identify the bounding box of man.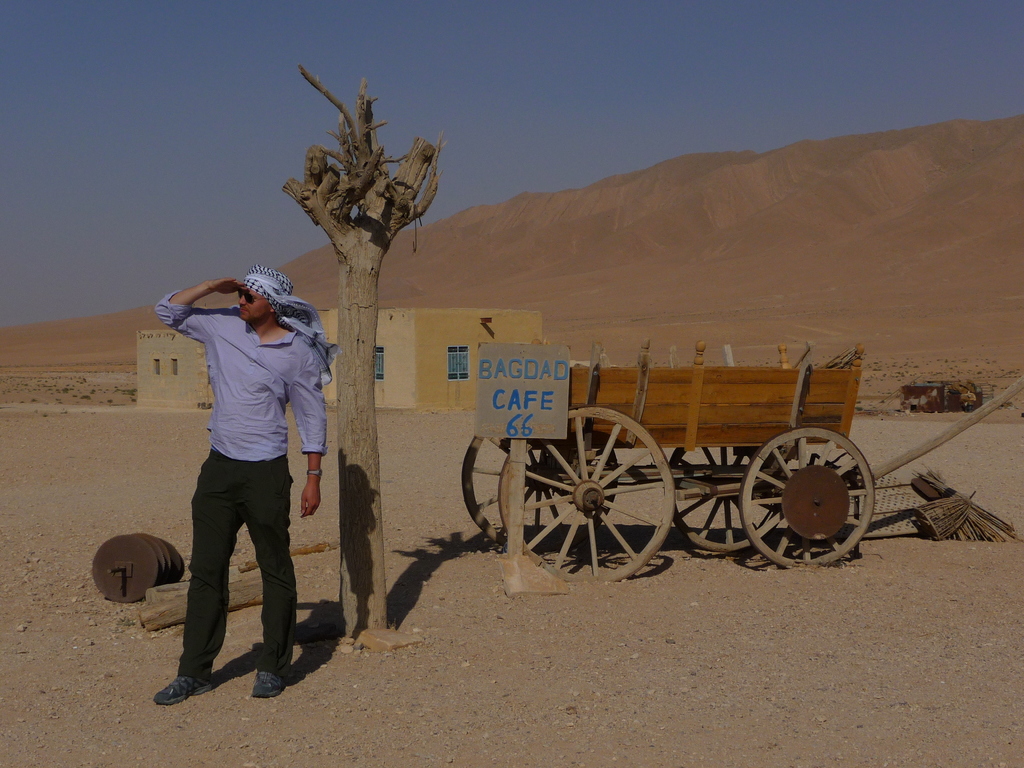
left=146, top=265, right=332, bottom=708.
